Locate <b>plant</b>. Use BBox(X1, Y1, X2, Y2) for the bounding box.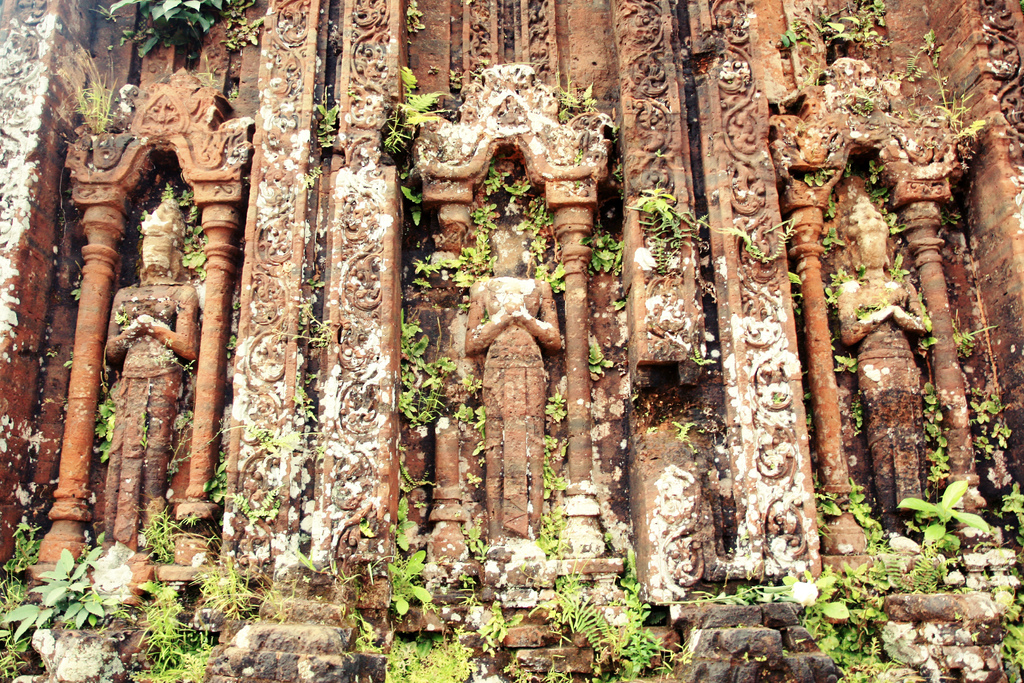
BBox(917, 334, 938, 358).
